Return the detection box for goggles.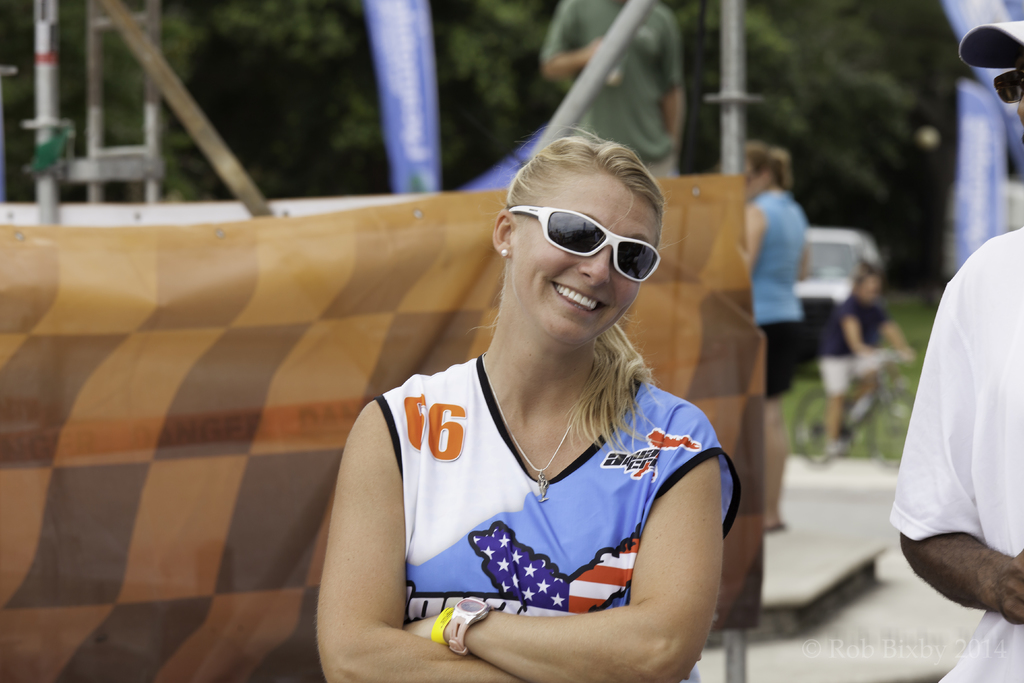
[988, 67, 1023, 104].
